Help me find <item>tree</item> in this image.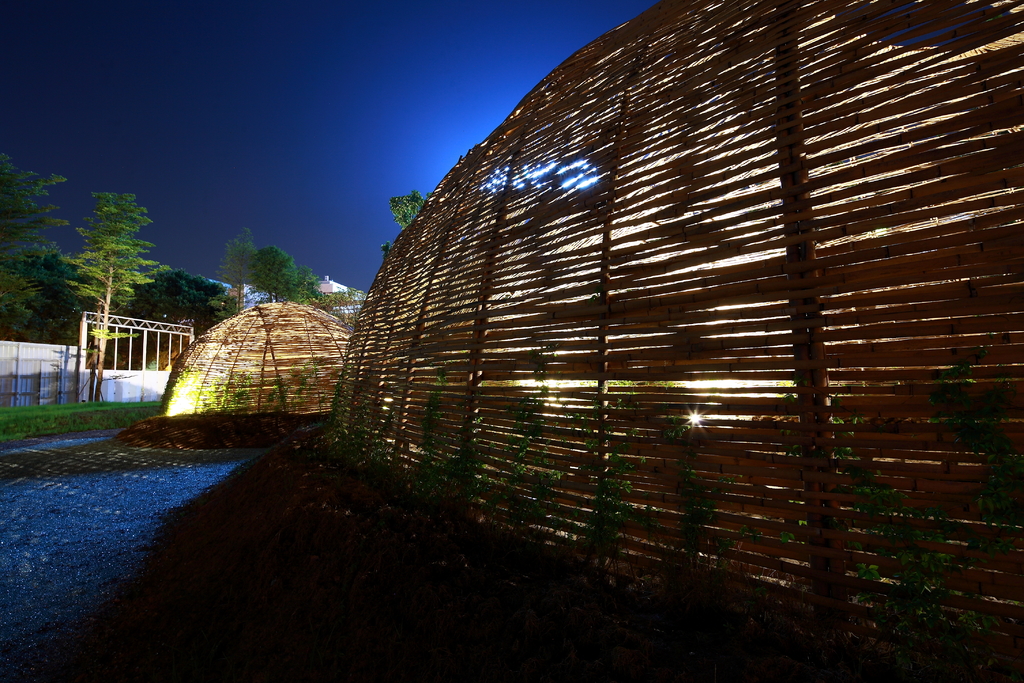
Found it: locate(260, 247, 294, 308).
